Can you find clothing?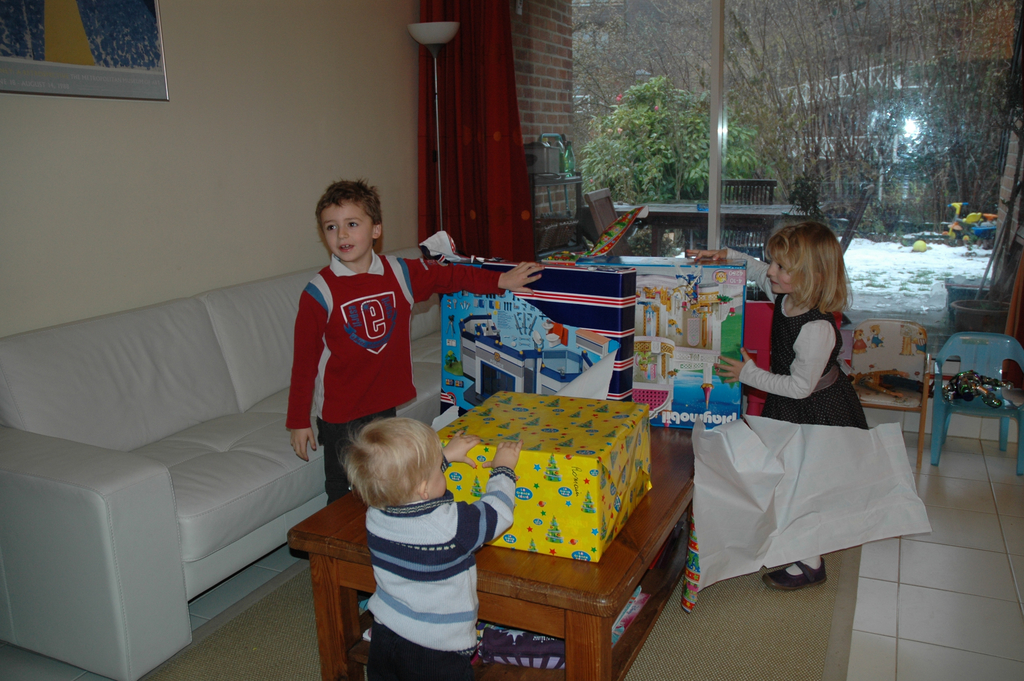
Yes, bounding box: bbox(731, 284, 879, 540).
